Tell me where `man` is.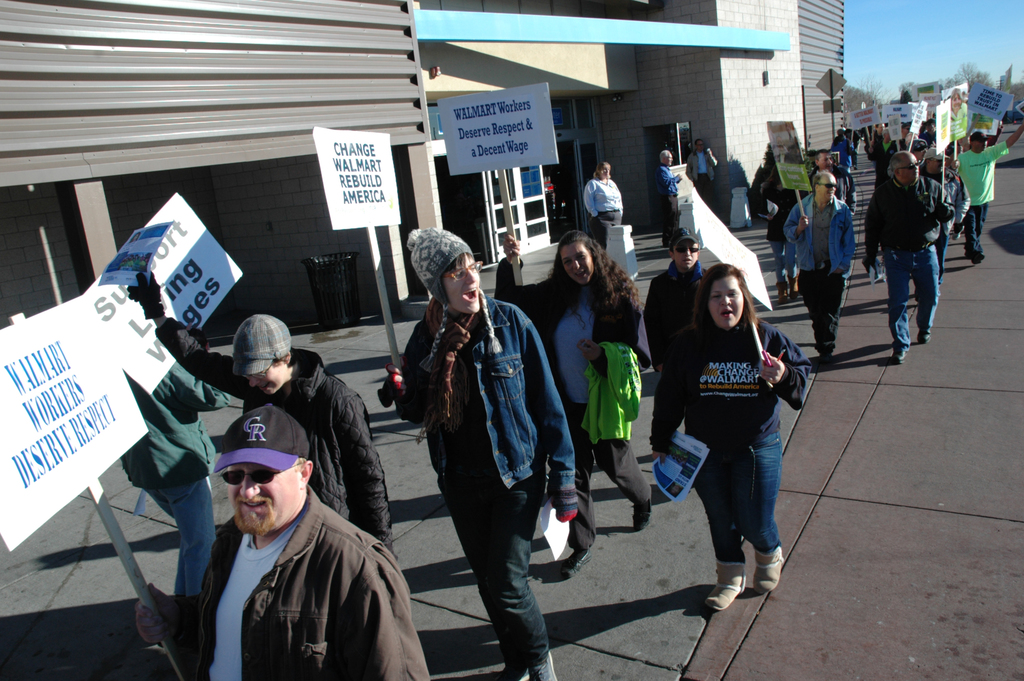
`man` is at bbox=[917, 147, 971, 290].
